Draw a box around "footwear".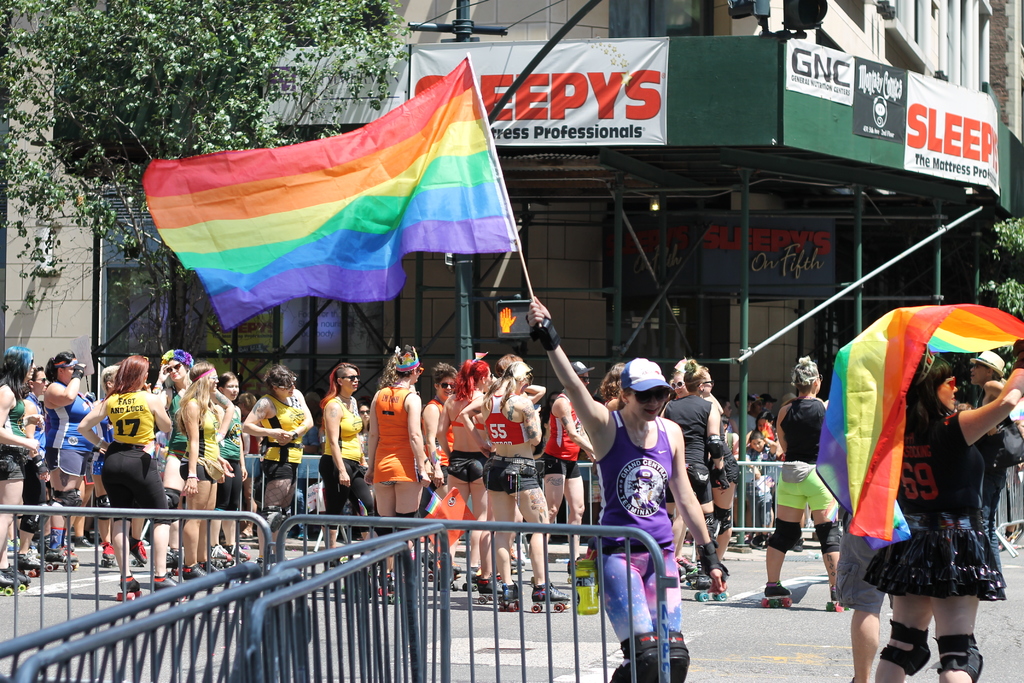
182:563:204:581.
